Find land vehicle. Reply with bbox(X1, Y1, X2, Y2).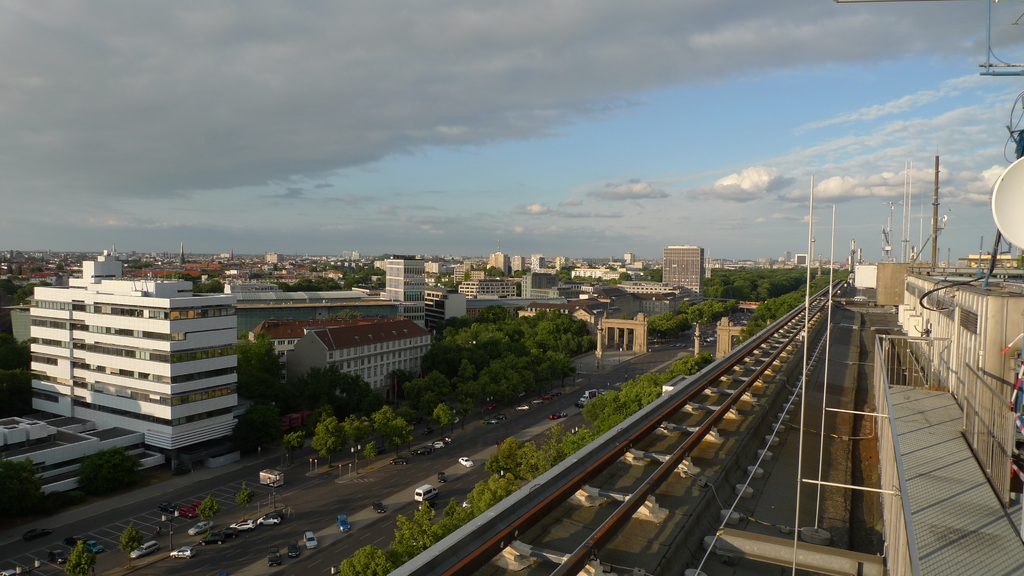
bbox(577, 388, 598, 407).
